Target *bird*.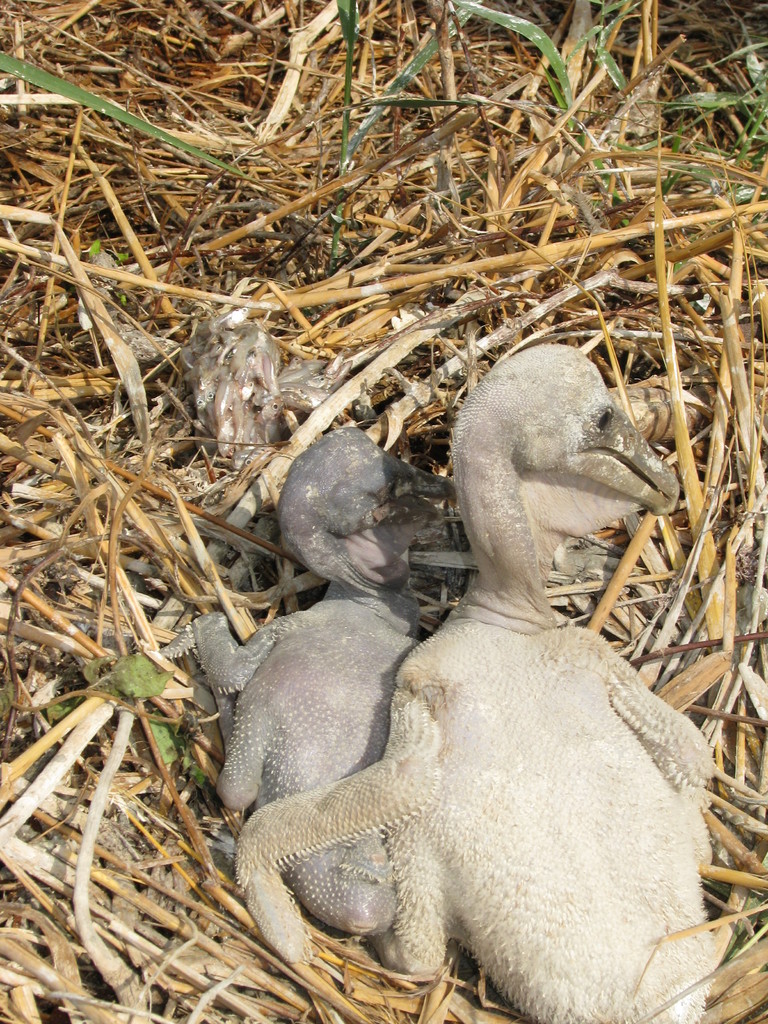
Target region: 209,328,755,1023.
